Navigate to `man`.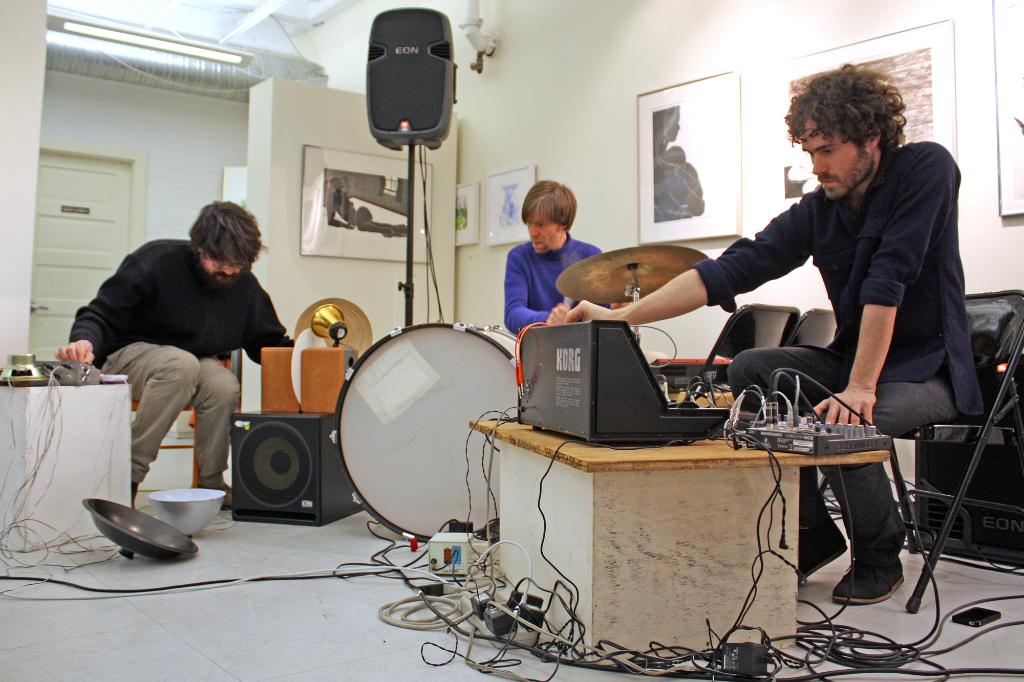
Navigation target: bbox(564, 64, 981, 607).
